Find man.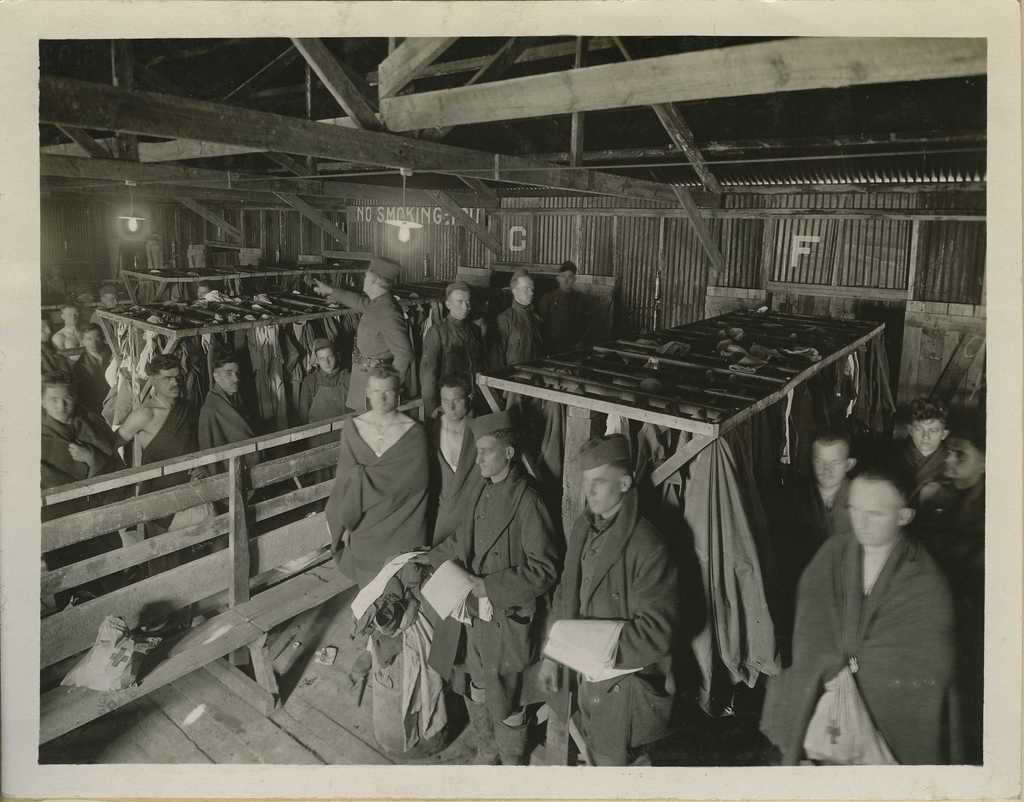
[x1=482, y1=266, x2=548, y2=379].
